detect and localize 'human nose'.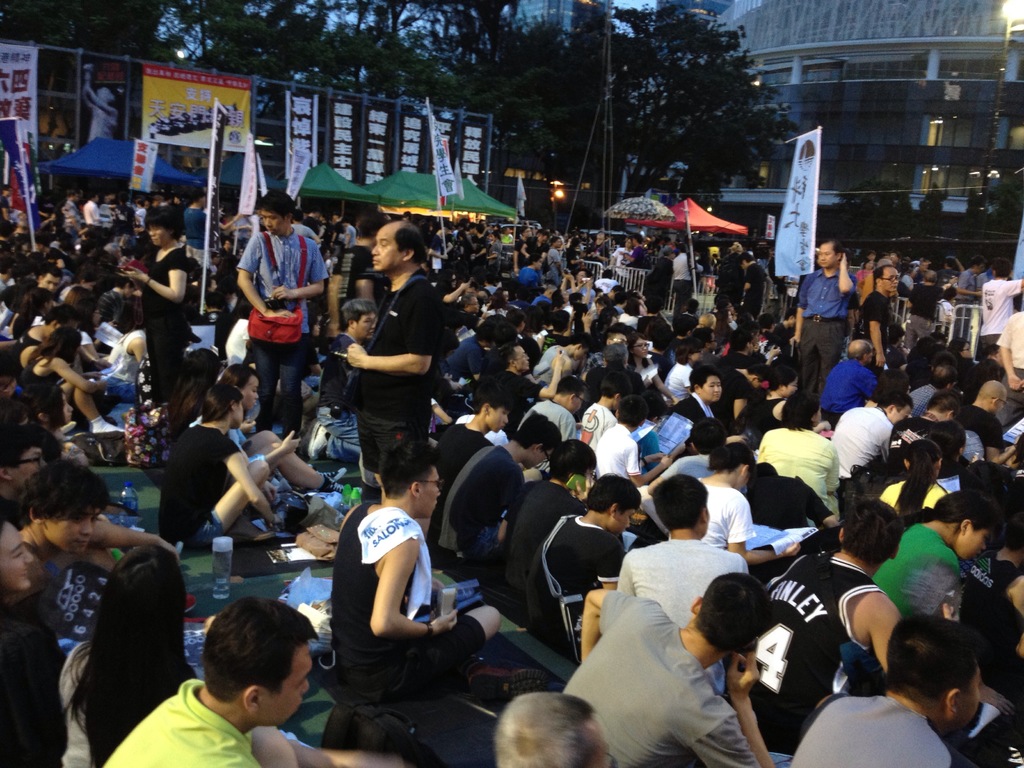
Localized at pyautogui.locateOnScreen(372, 245, 379, 254).
